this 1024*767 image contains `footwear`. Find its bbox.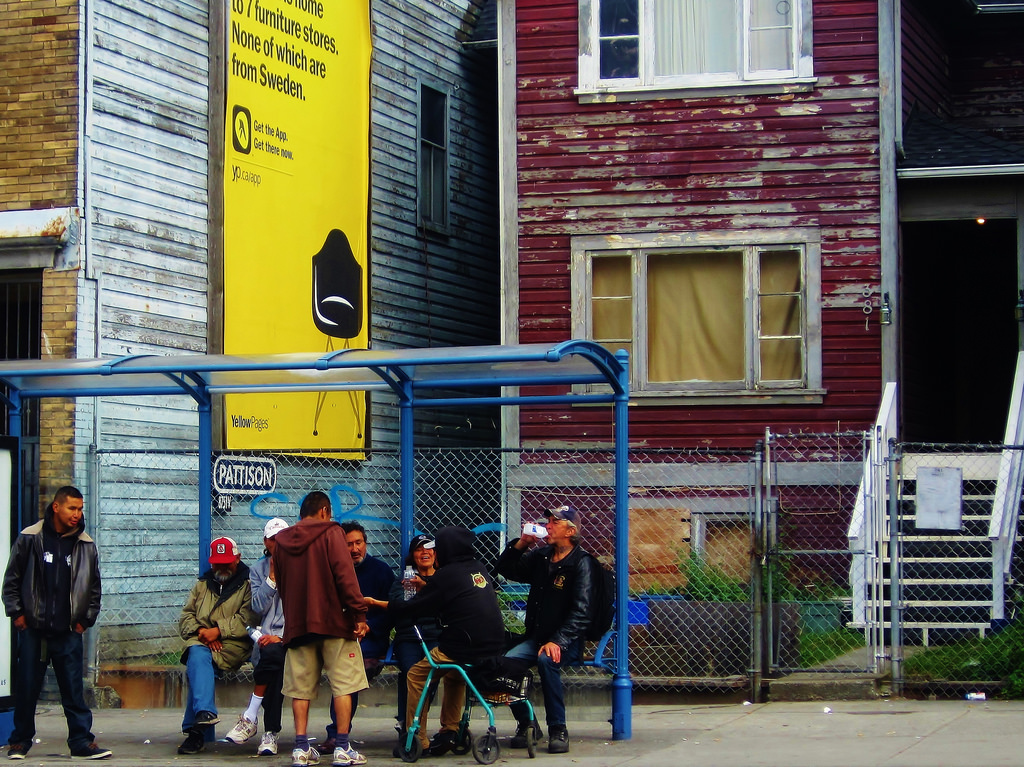
73, 737, 113, 763.
